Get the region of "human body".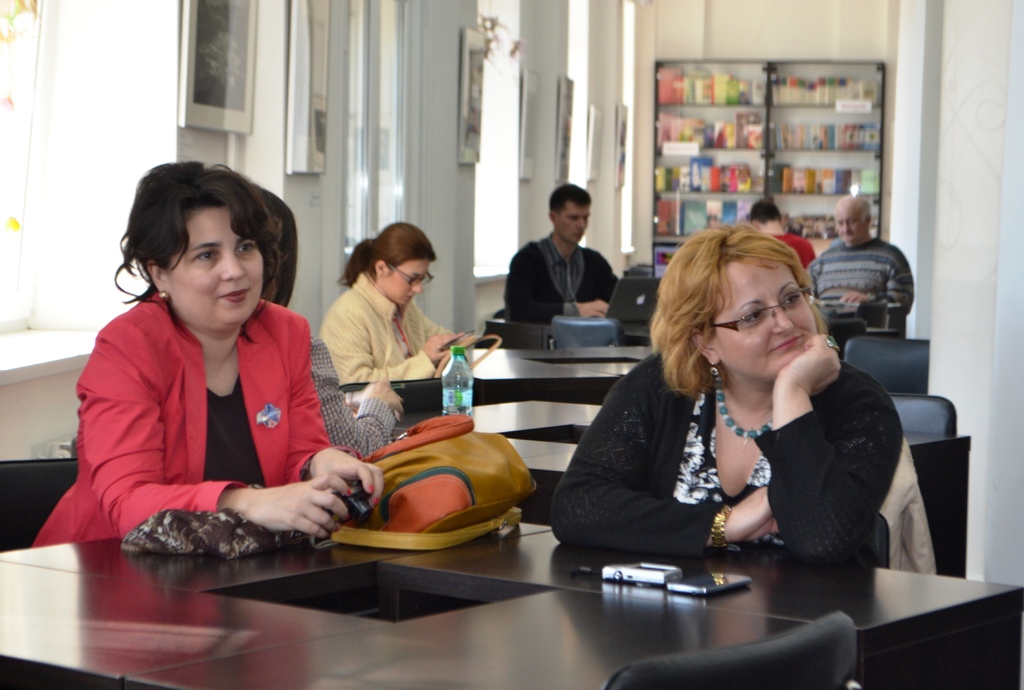
(27, 291, 383, 548).
